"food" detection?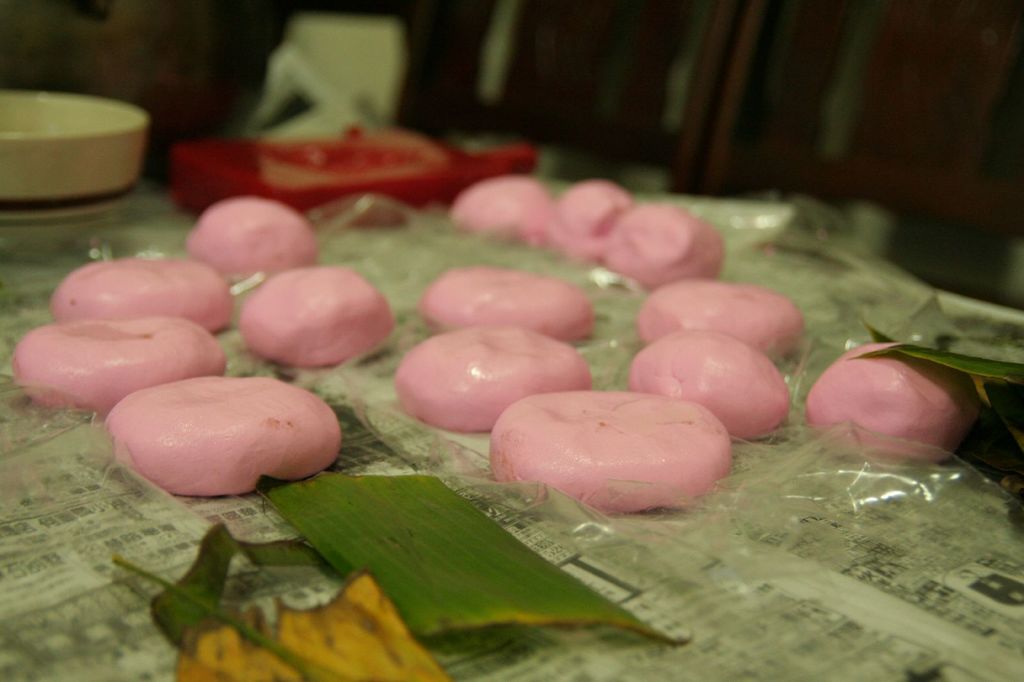
<bbox>8, 322, 229, 416</bbox>
